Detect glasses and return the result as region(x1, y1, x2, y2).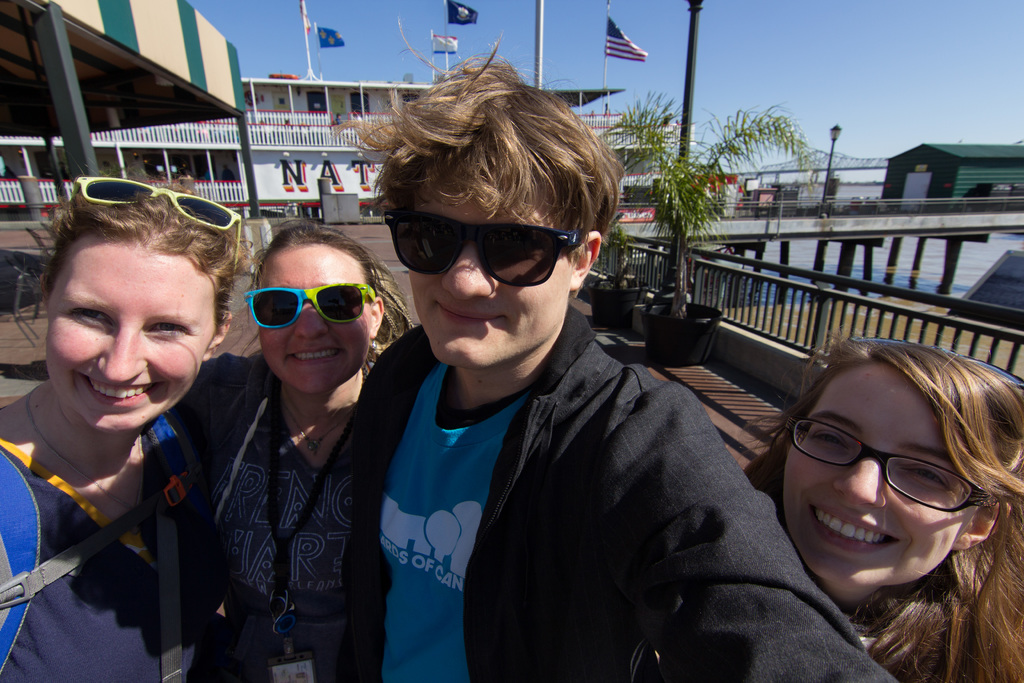
region(788, 434, 995, 527).
